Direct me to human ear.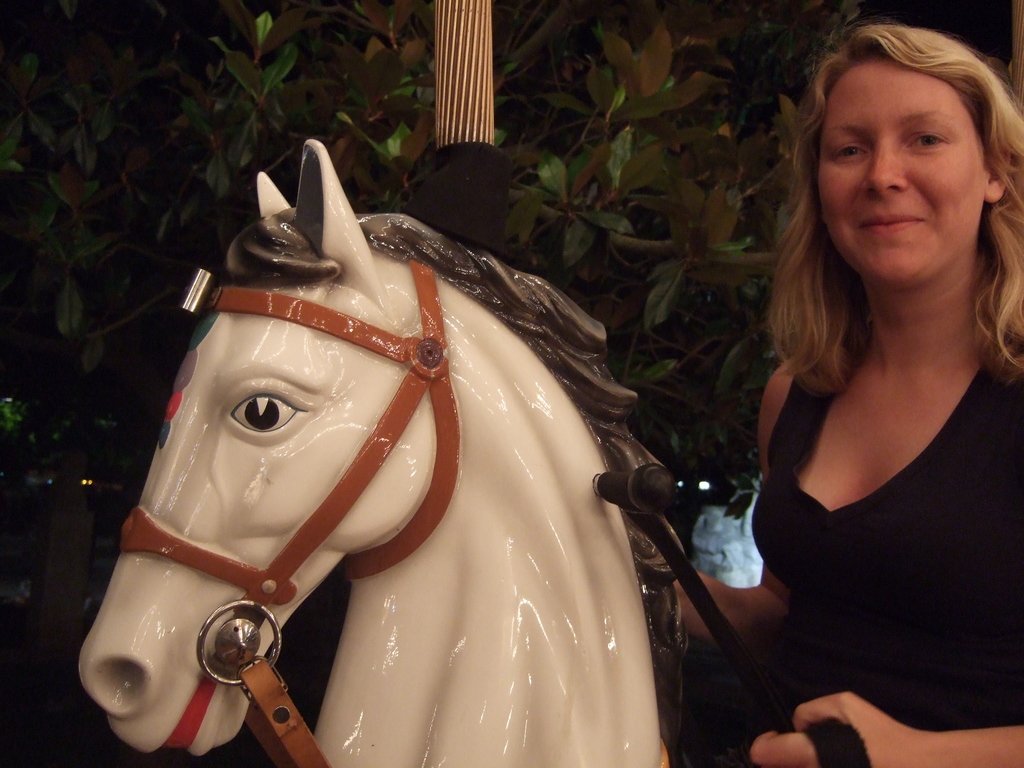
Direction: <region>985, 150, 1001, 201</region>.
